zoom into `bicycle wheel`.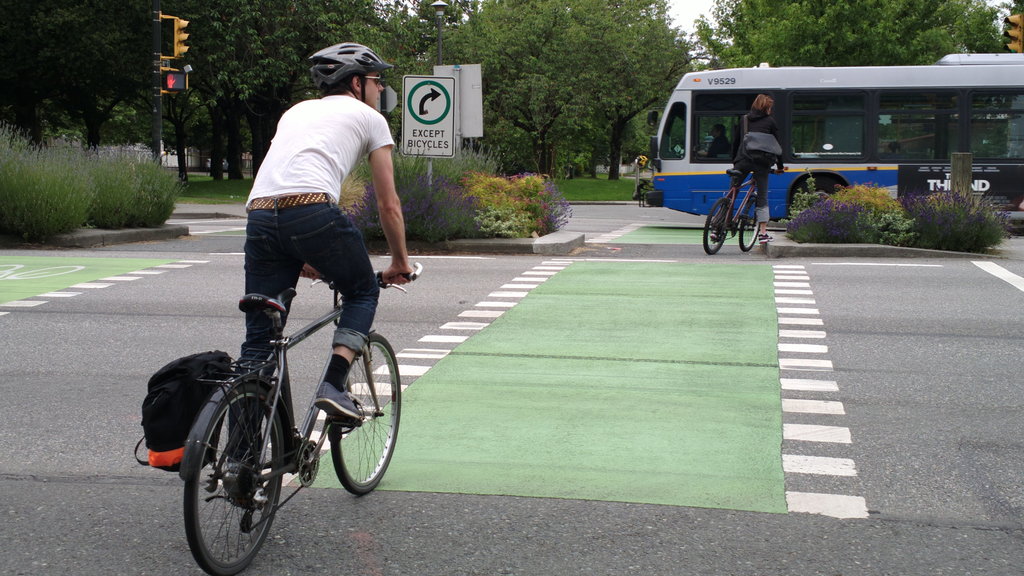
Zoom target: (703,200,732,258).
